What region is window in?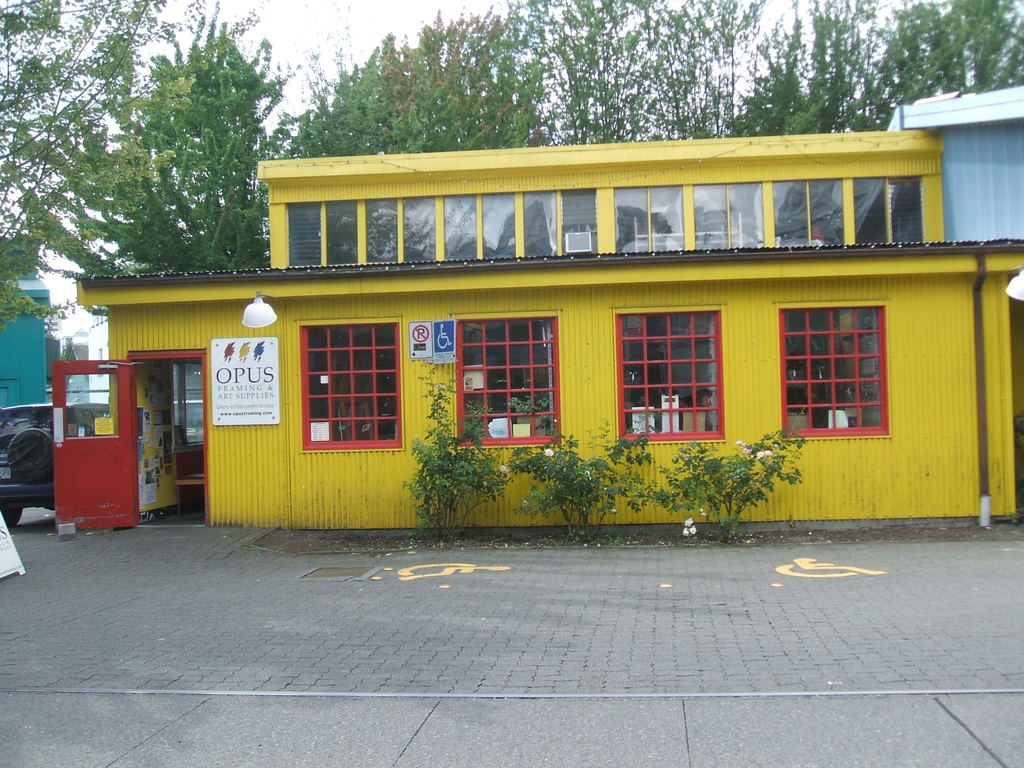
region(452, 310, 557, 452).
